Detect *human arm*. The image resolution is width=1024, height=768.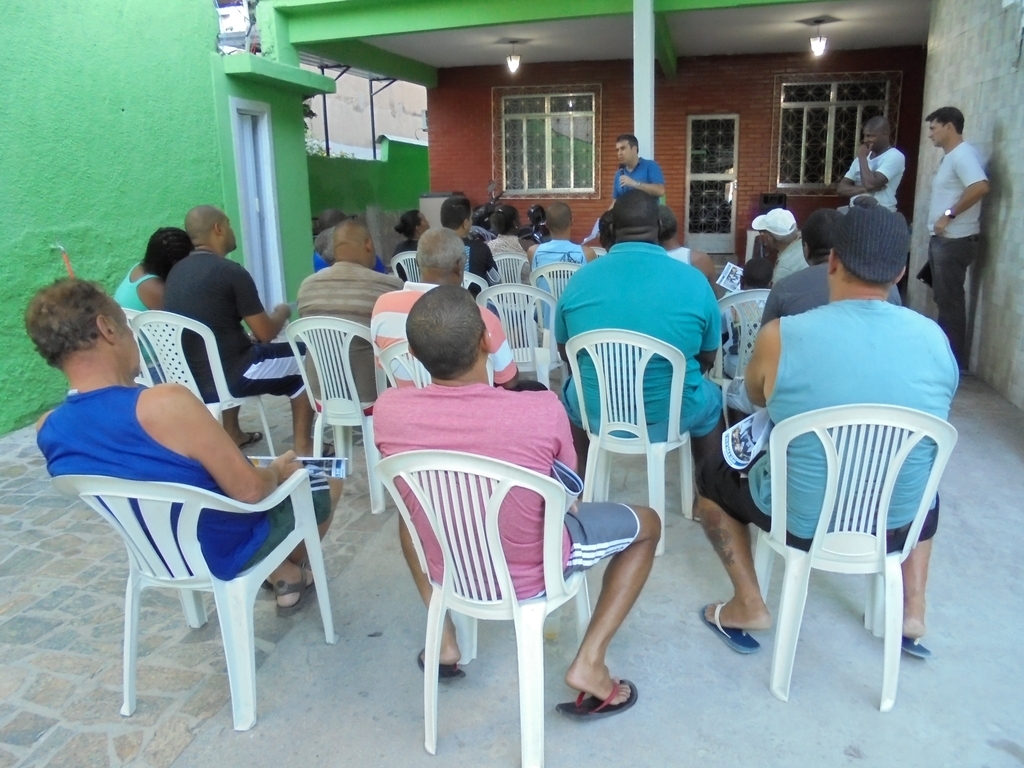
left=480, top=243, right=502, bottom=297.
